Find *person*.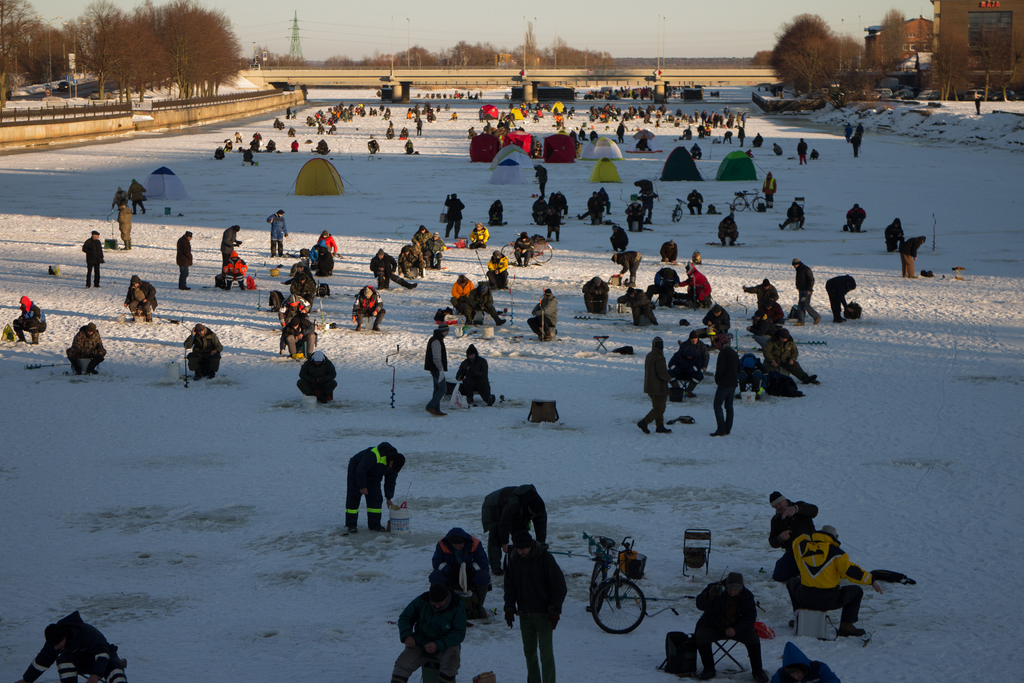
detection(692, 107, 698, 122).
